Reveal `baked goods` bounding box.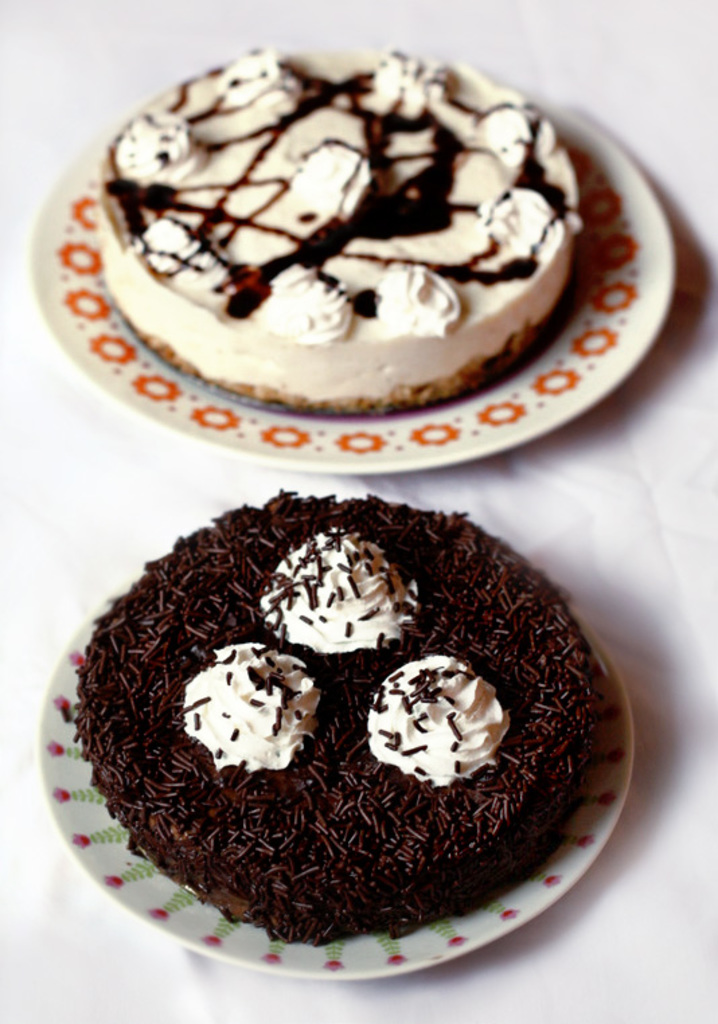
Revealed: 56, 480, 609, 959.
